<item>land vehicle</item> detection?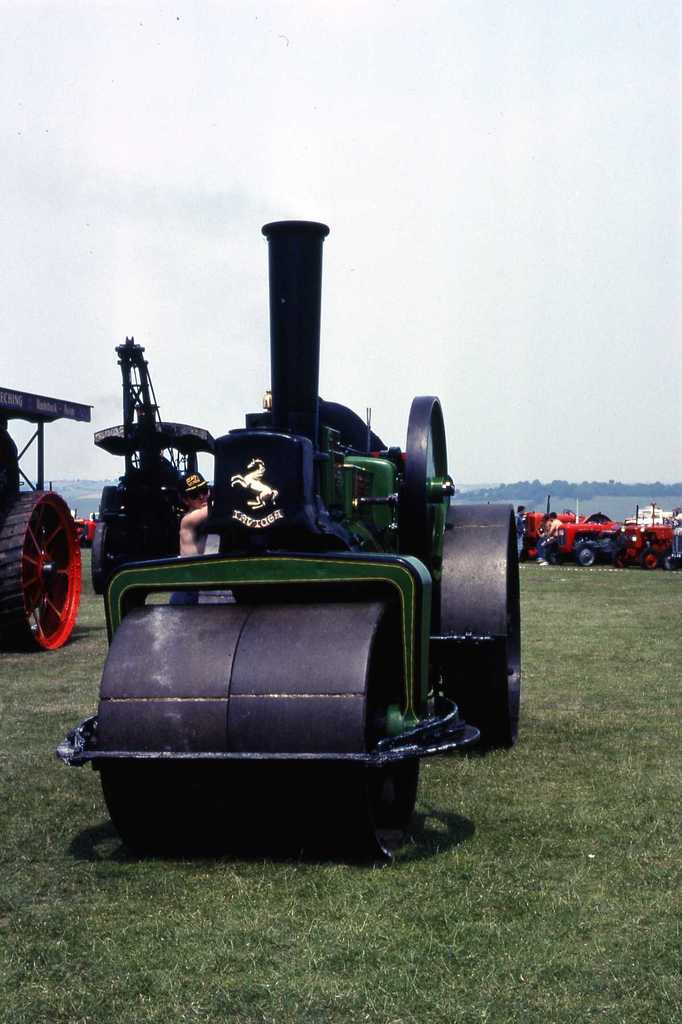
<bbox>10, 289, 521, 849</bbox>
